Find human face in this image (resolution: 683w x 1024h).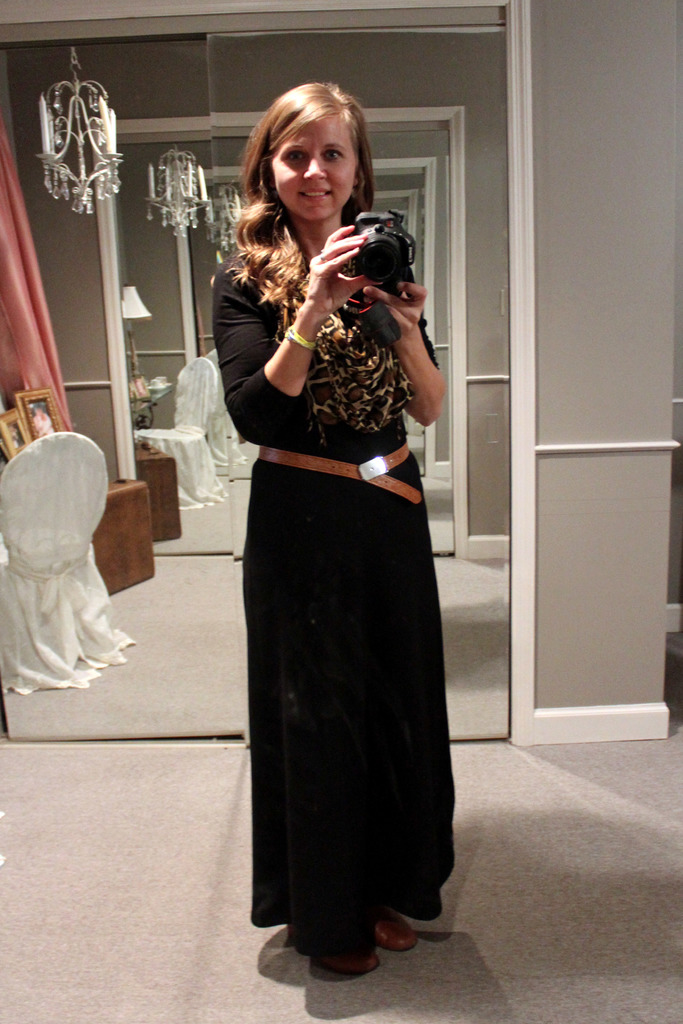
<region>255, 113, 359, 217</region>.
